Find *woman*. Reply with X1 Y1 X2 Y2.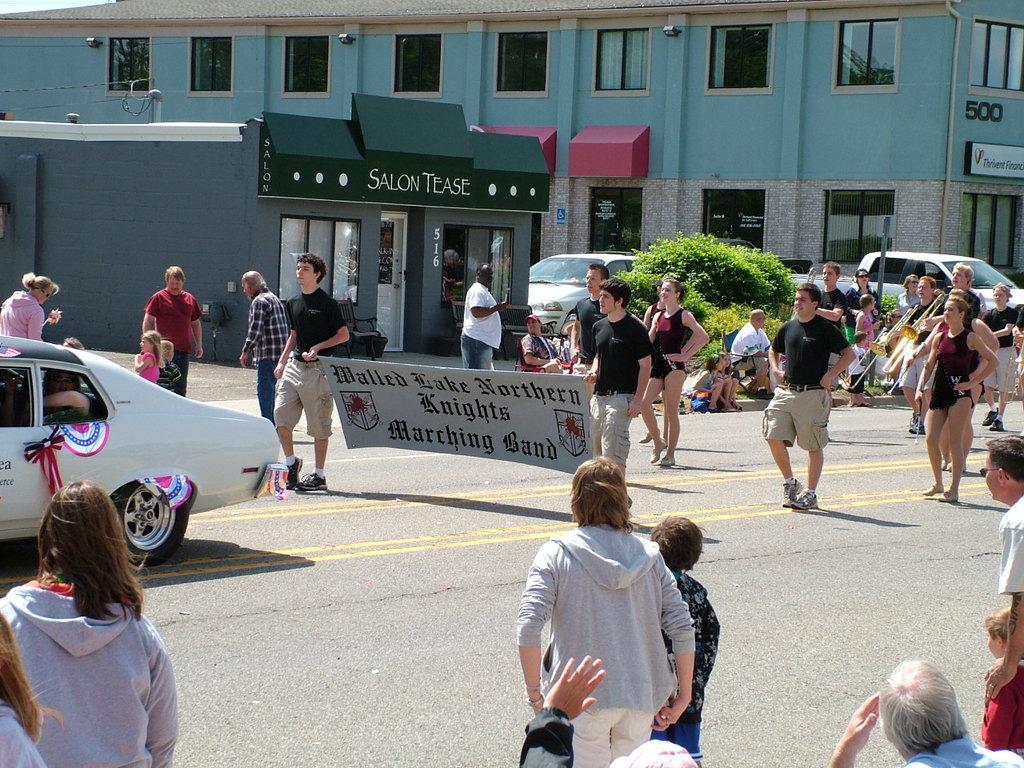
0 268 62 362.
